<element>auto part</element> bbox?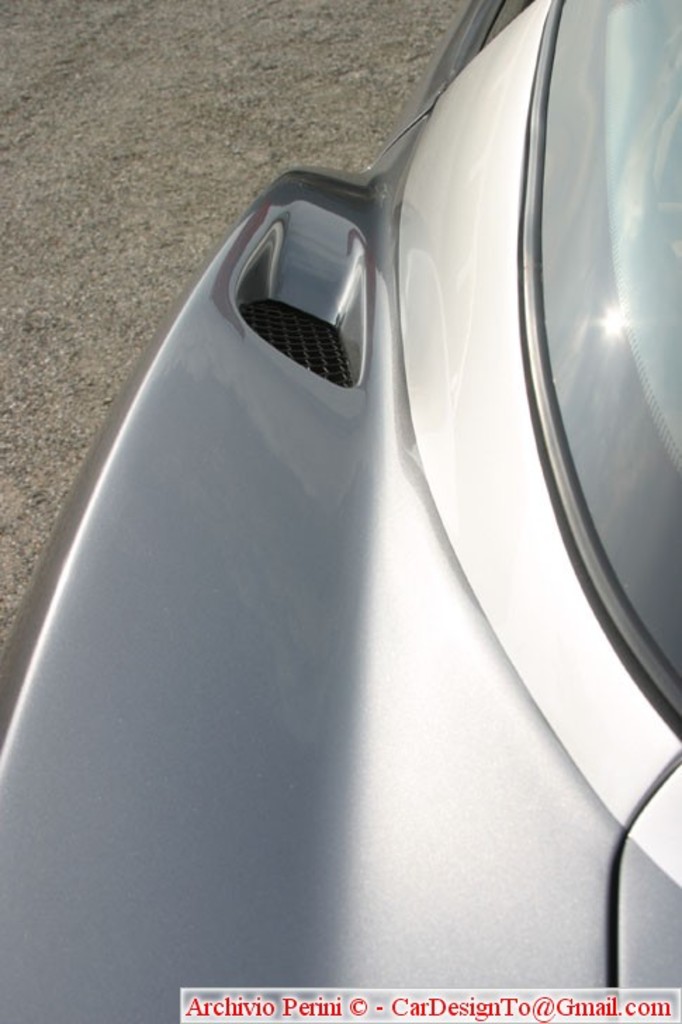
bbox(536, 0, 681, 738)
